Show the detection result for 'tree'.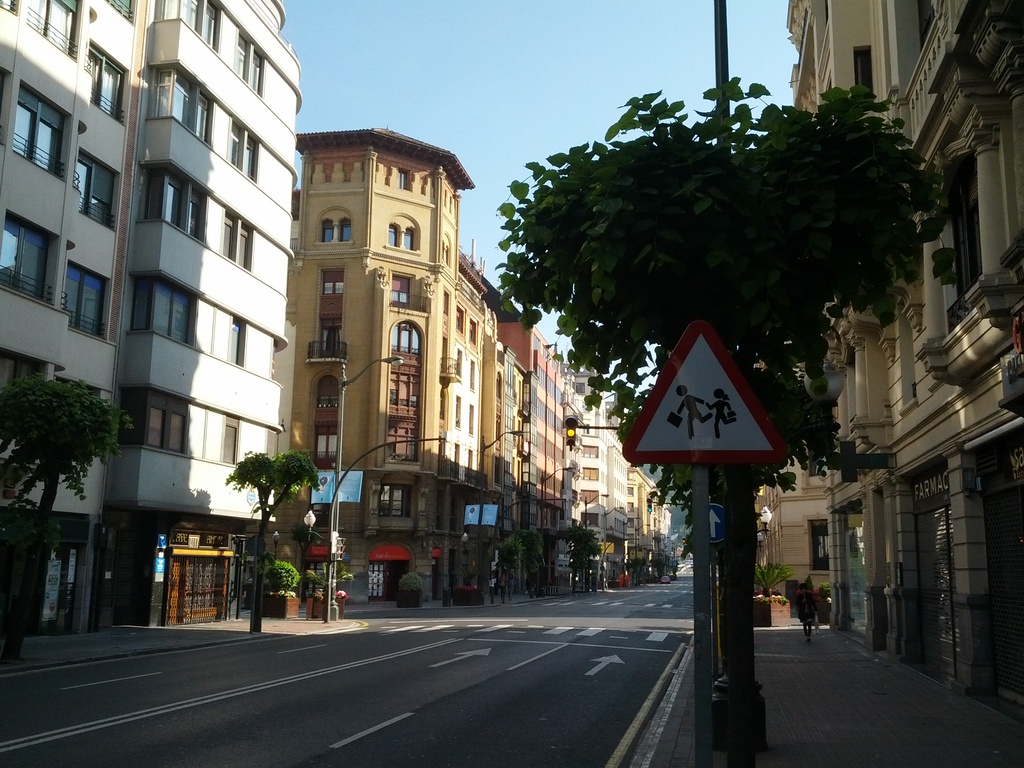
Rect(0, 362, 145, 685).
